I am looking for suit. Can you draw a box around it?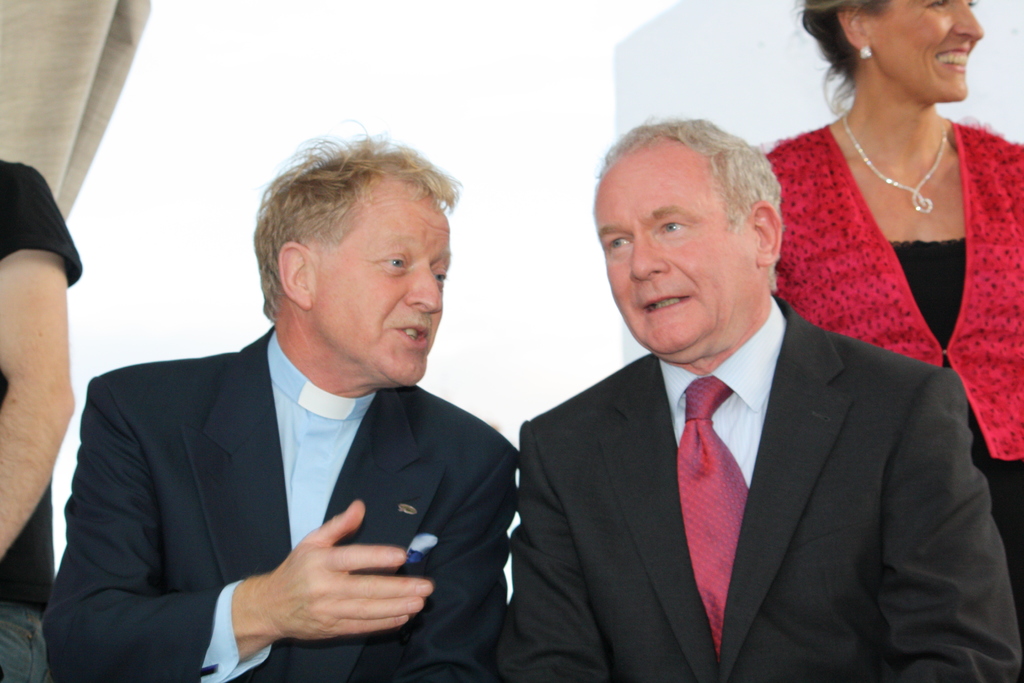
Sure, the bounding box is {"x1": 511, "y1": 191, "x2": 987, "y2": 675}.
